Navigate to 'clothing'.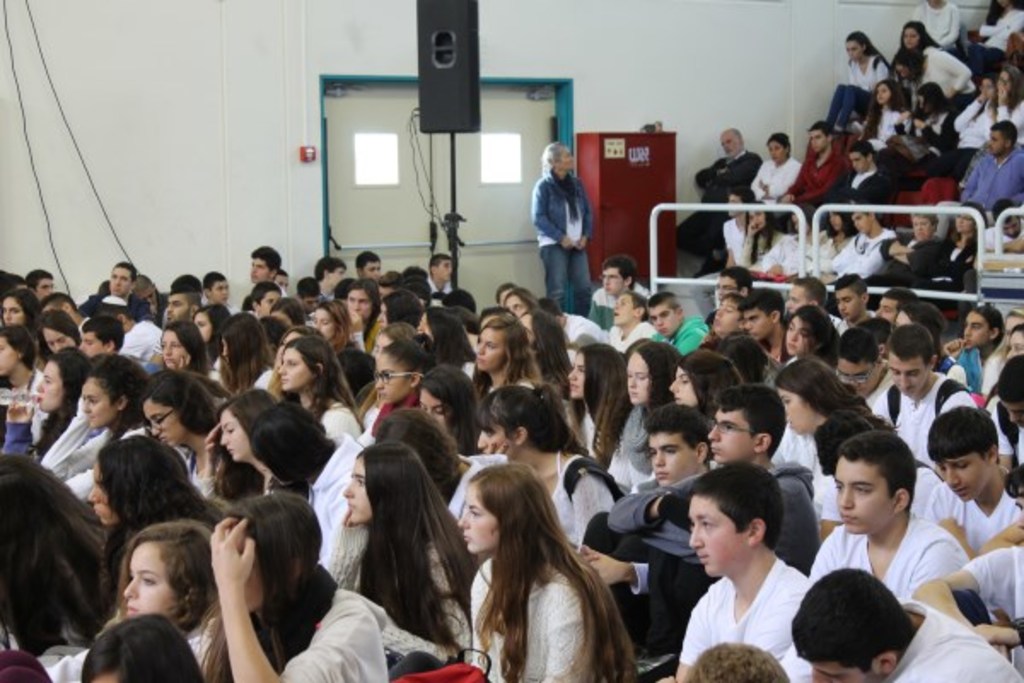
Navigation target: (678,145,765,260).
